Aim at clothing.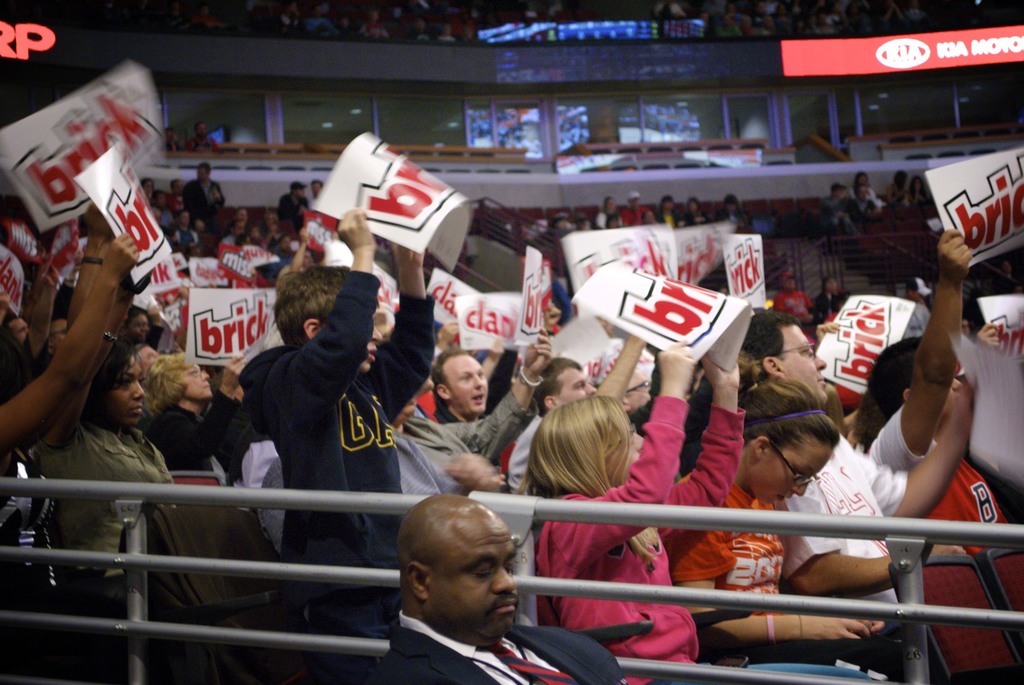
Aimed at bbox=(817, 288, 842, 317).
